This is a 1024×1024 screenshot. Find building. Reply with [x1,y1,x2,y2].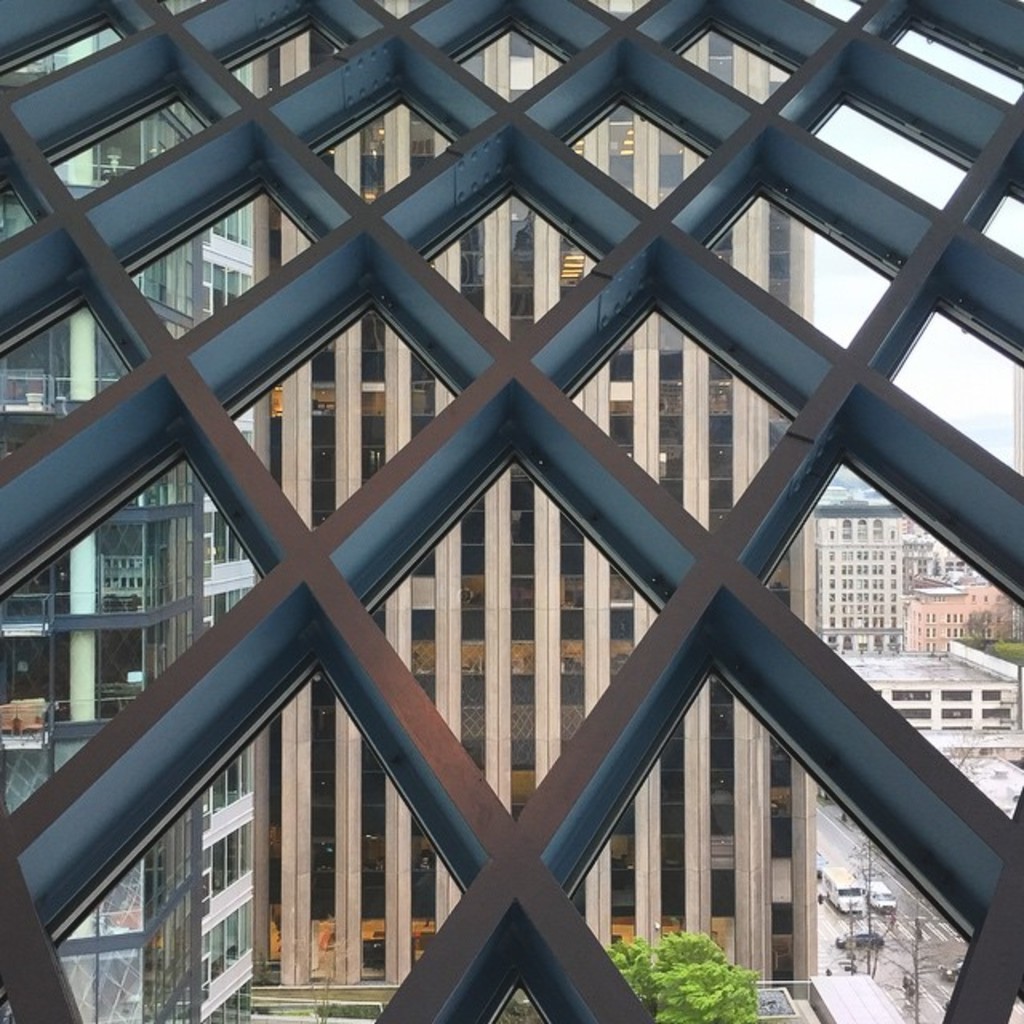
[902,587,1018,662].
